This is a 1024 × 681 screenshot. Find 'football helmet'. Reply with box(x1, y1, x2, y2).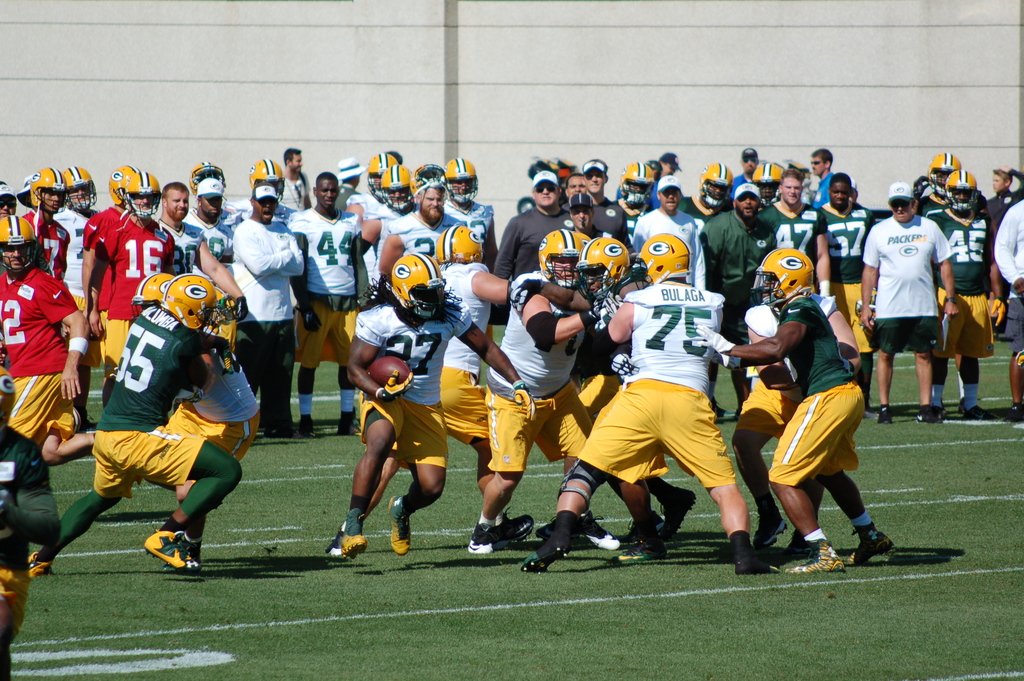
box(630, 234, 691, 291).
